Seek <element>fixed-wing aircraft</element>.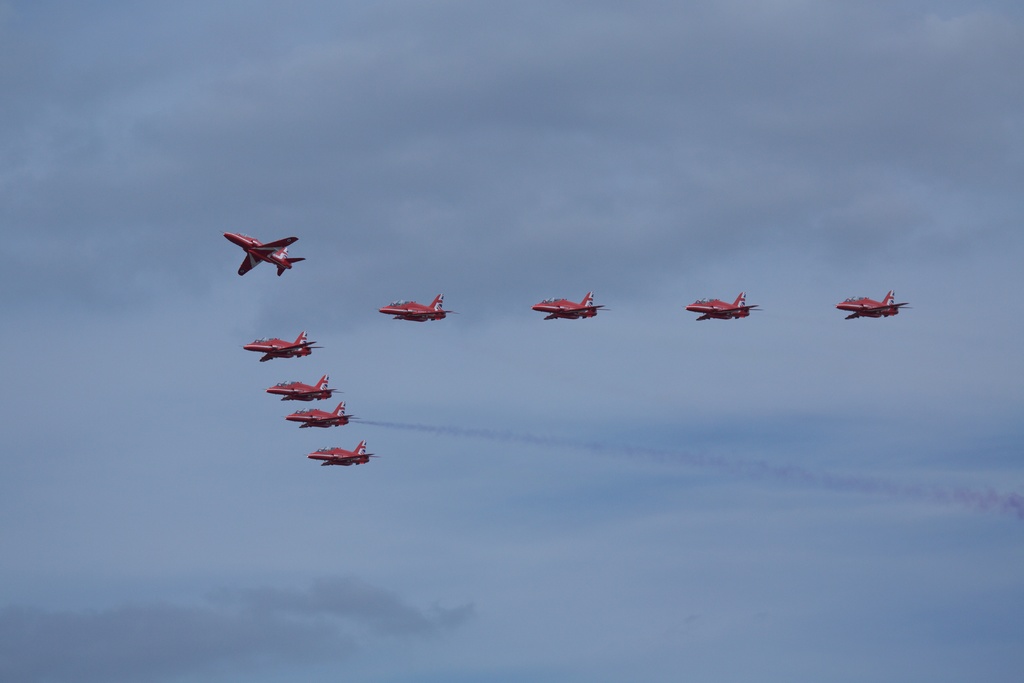
<bbox>222, 233, 307, 276</bbox>.
